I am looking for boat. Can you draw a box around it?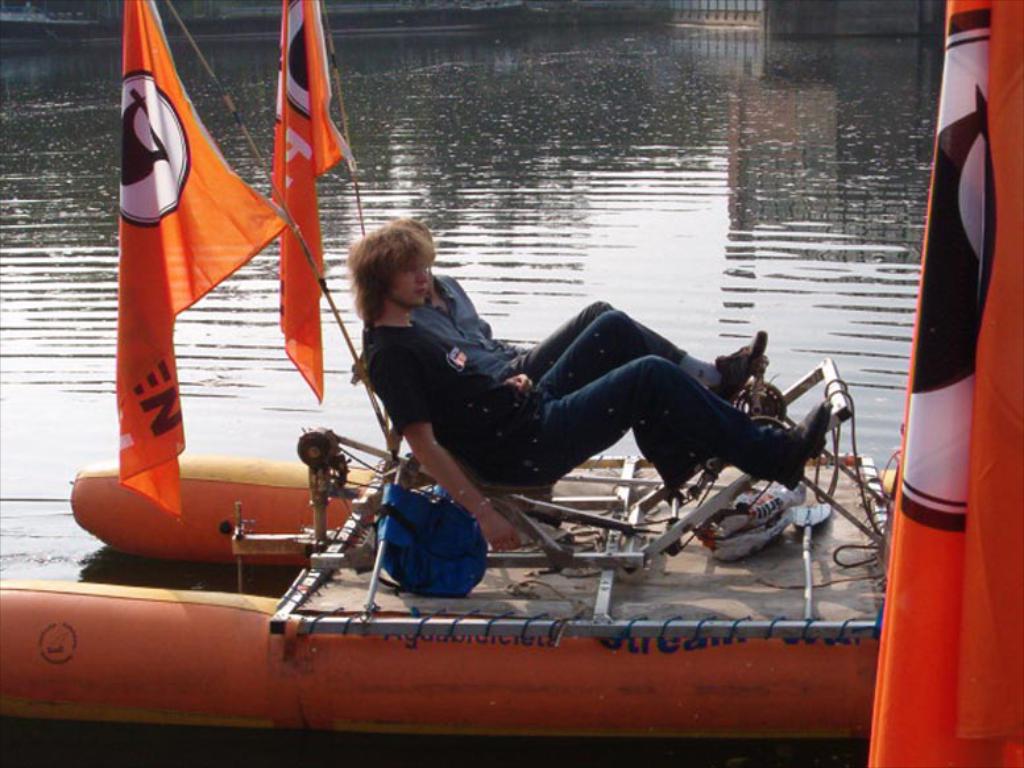
Sure, the bounding box is x1=0, y1=400, x2=994, y2=699.
